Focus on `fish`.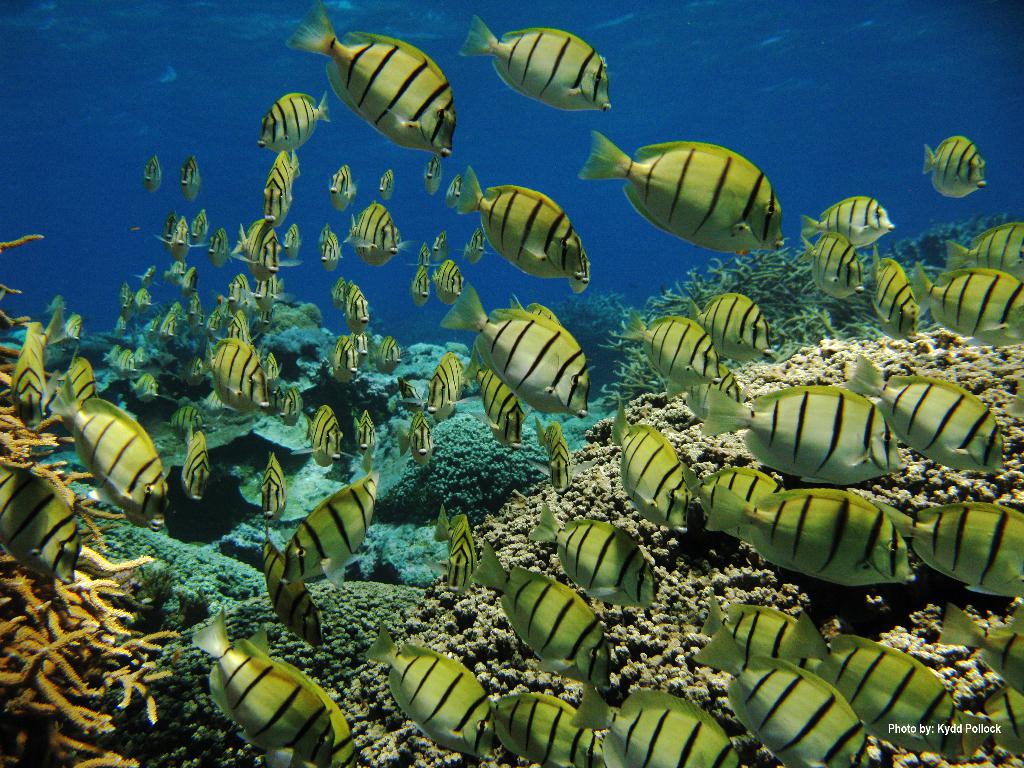
Focused at <box>623,314,724,388</box>.
